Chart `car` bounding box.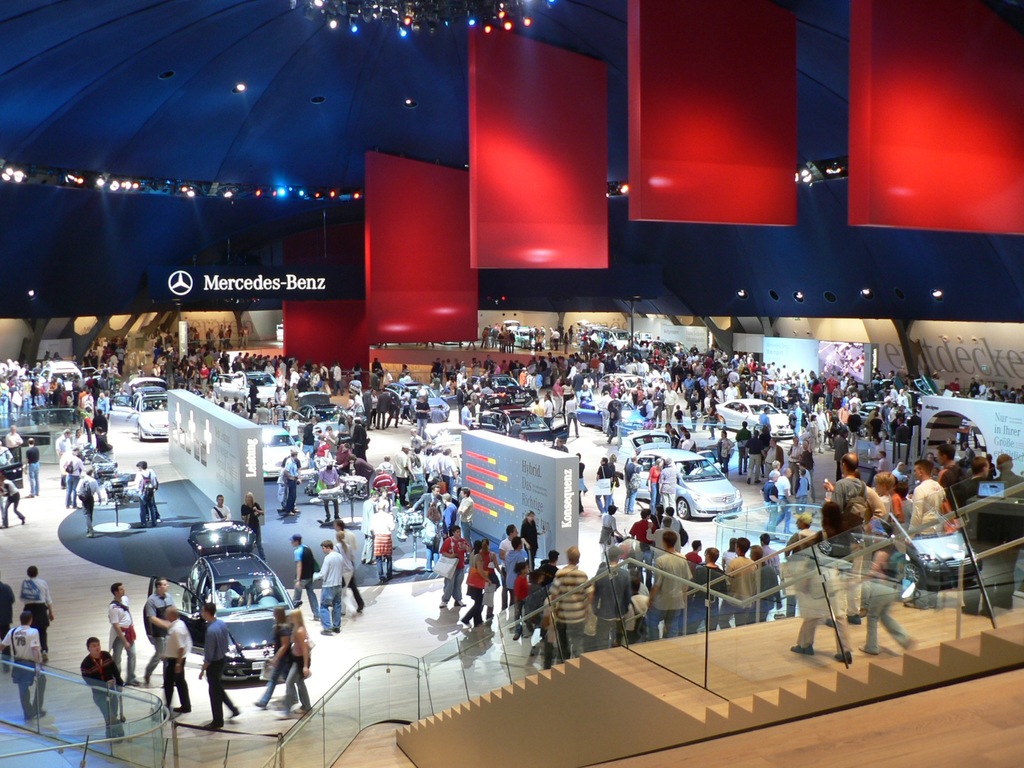
Charted: (left=0, top=445, right=22, bottom=492).
